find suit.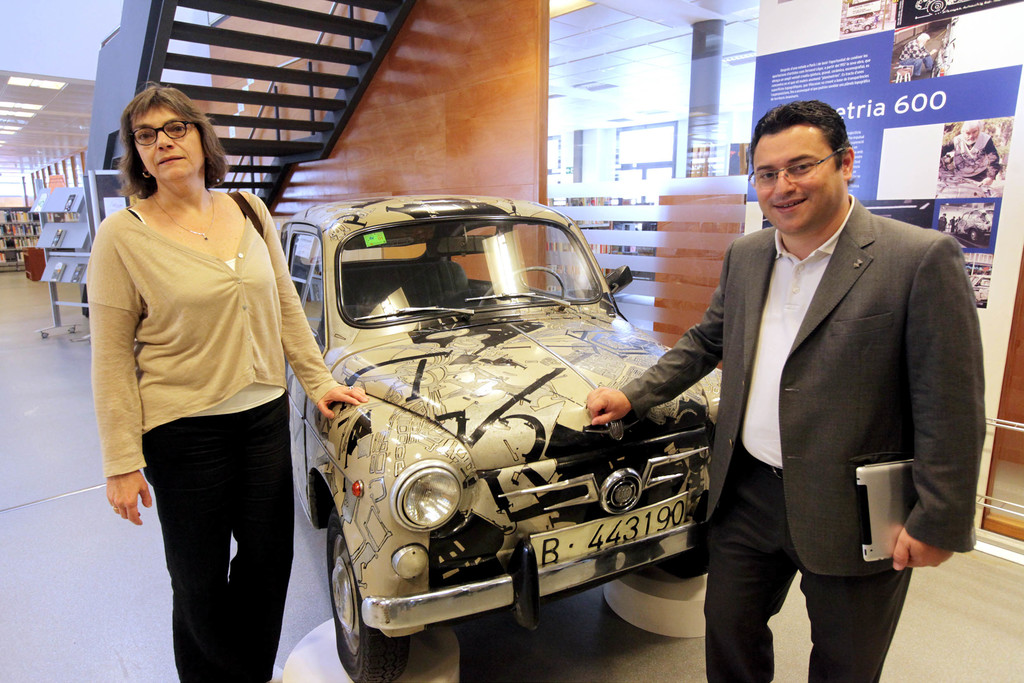
bbox(618, 194, 986, 682).
